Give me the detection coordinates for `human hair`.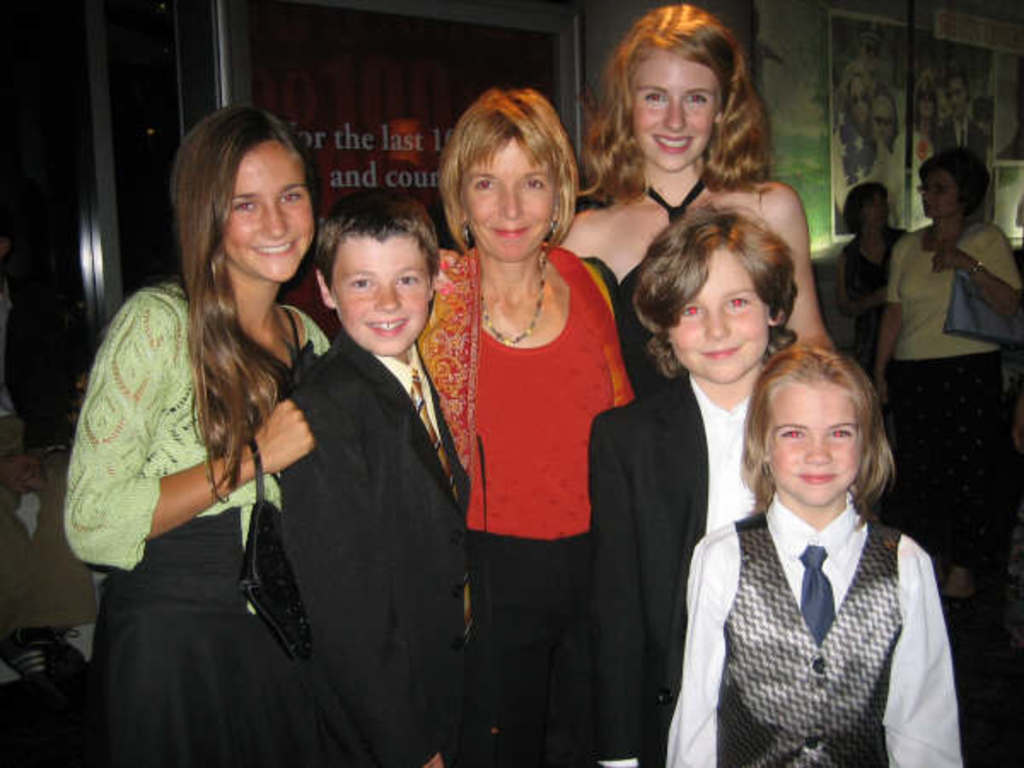
left=582, top=3, right=778, bottom=213.
